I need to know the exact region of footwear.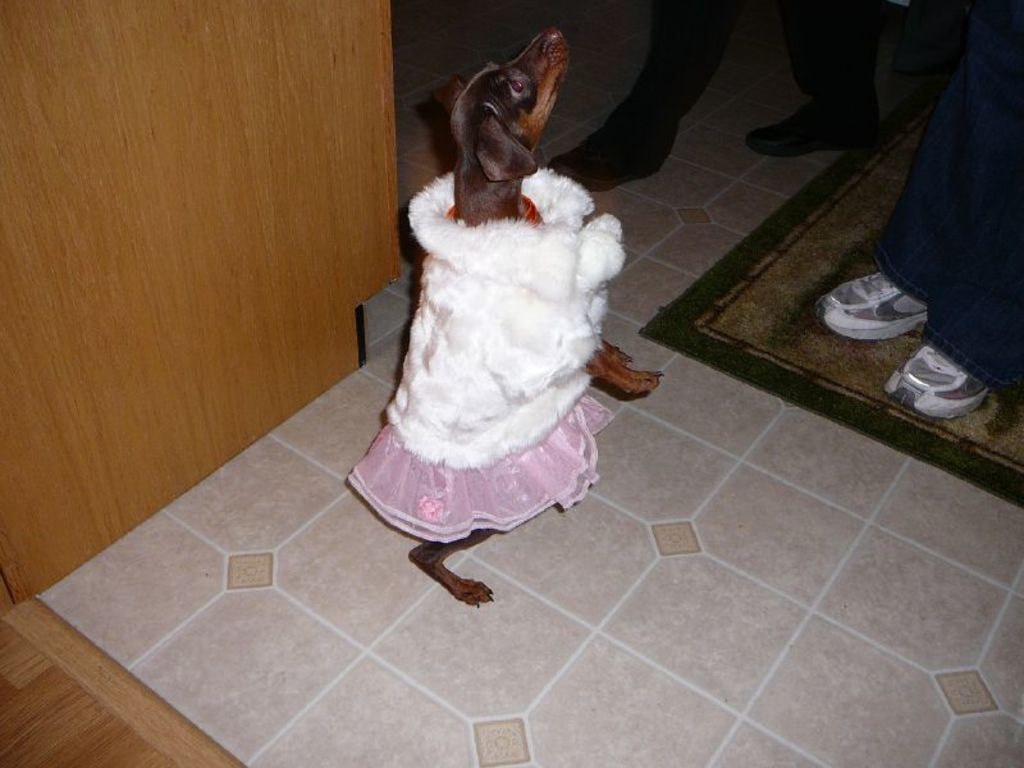
Region: (808, 275, 934, 348).
